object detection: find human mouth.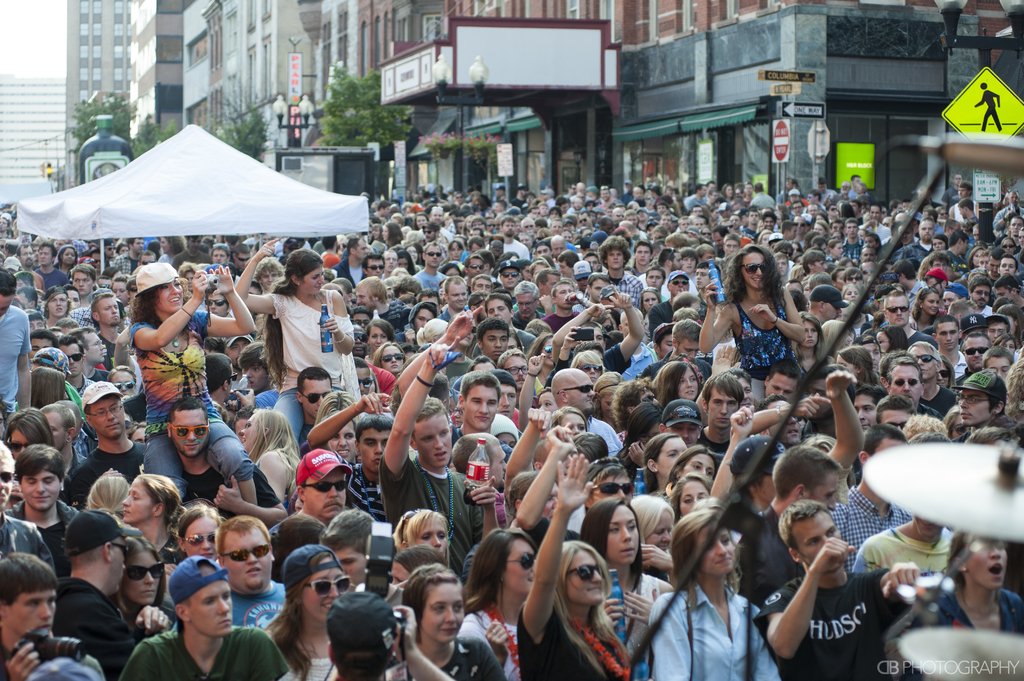
(left=892, top=316, right=904, bottom=324).
